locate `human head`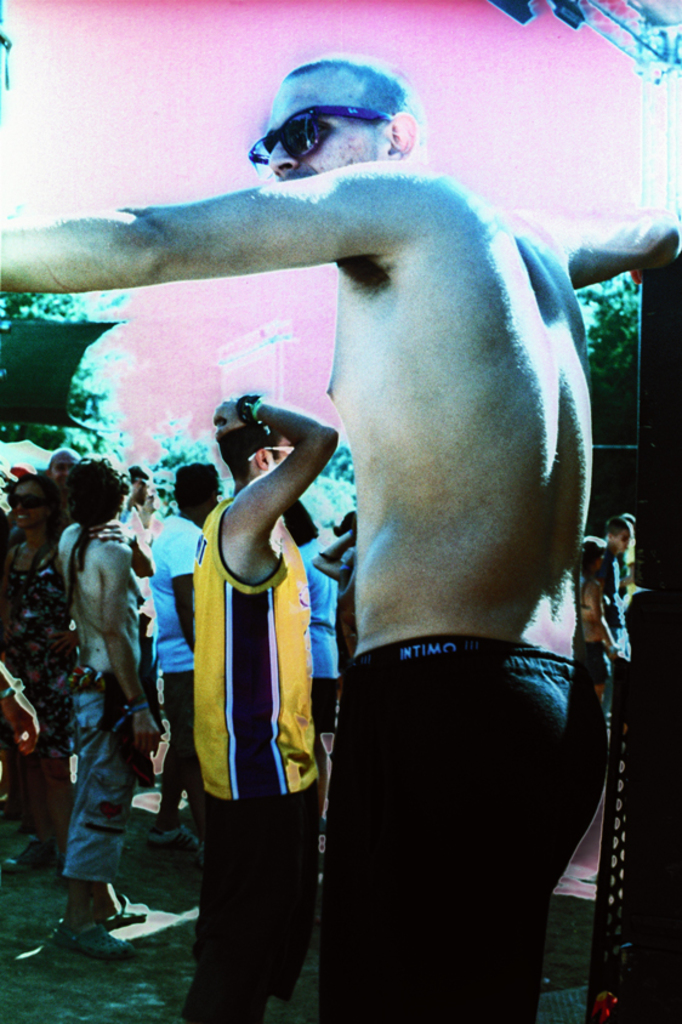
(x1=248, y1=51, x2=421, y2=183)
